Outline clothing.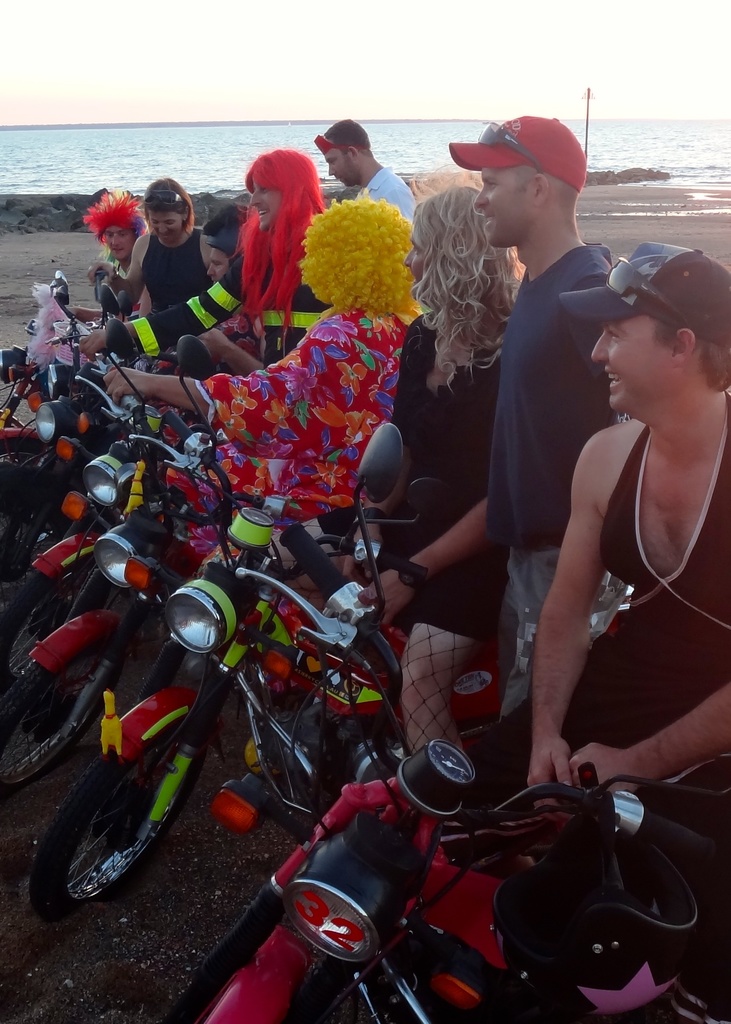
Outline: (486, 236, 637, 725).
